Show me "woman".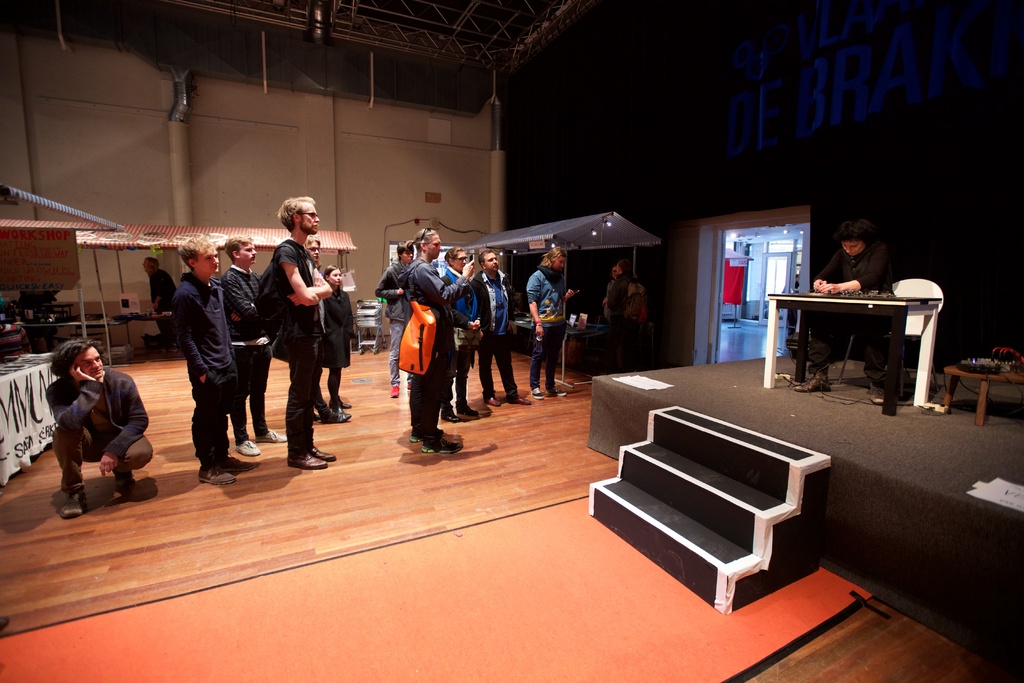
"woman" is here: Rect(319, 263, 356, 407).
